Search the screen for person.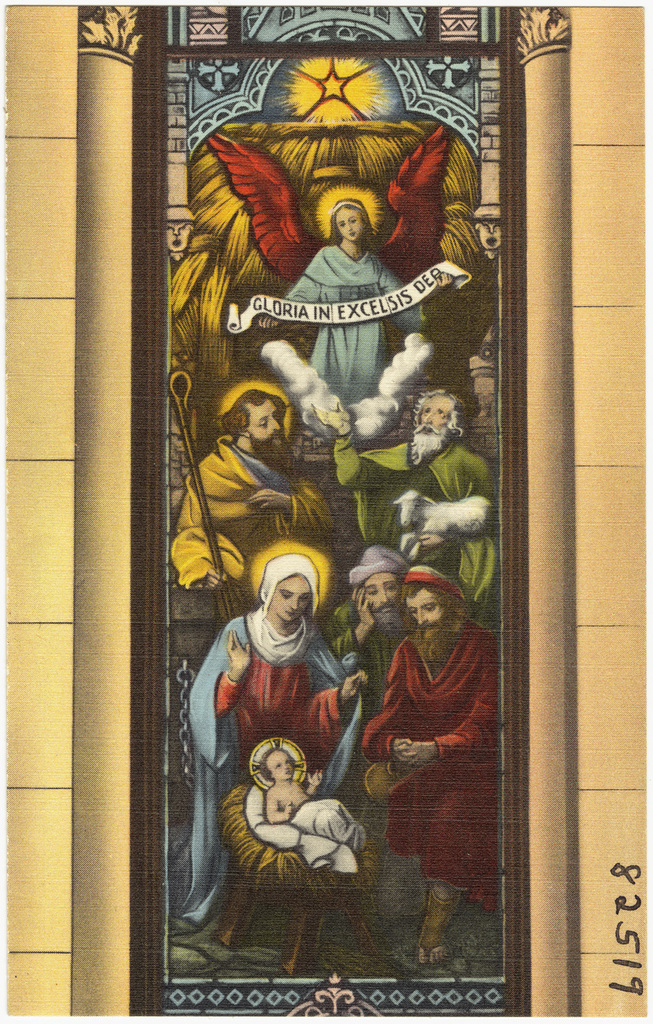
Found at (313,393,498,621).
